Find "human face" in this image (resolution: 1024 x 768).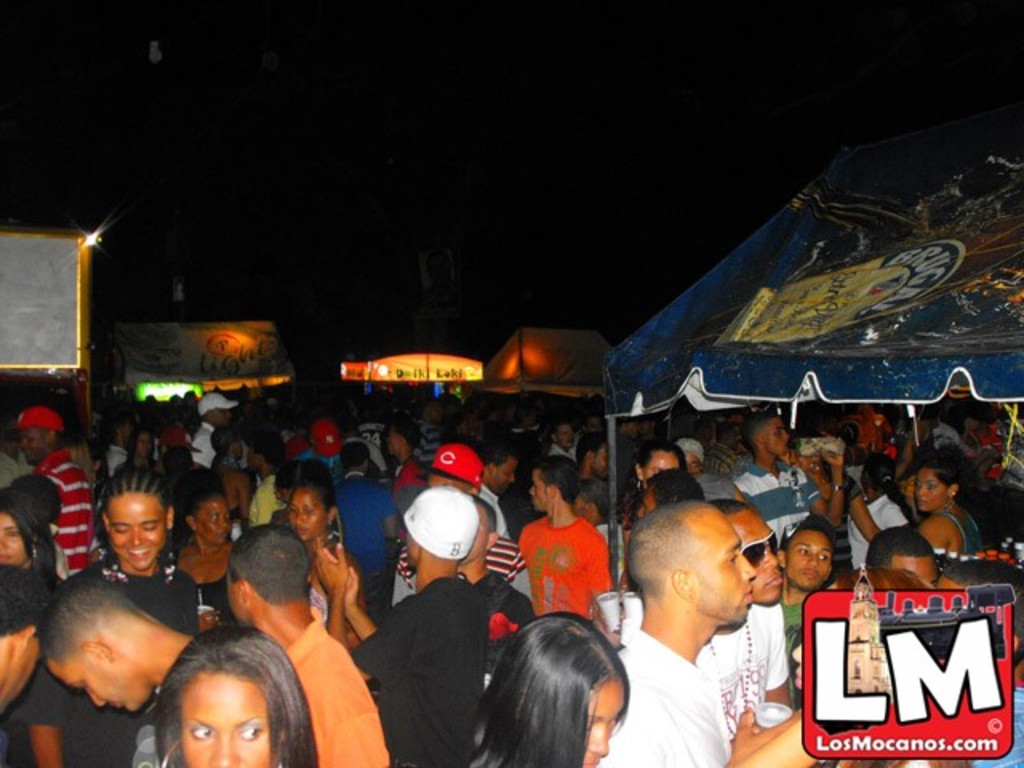
(688, 534, 750, 626).
